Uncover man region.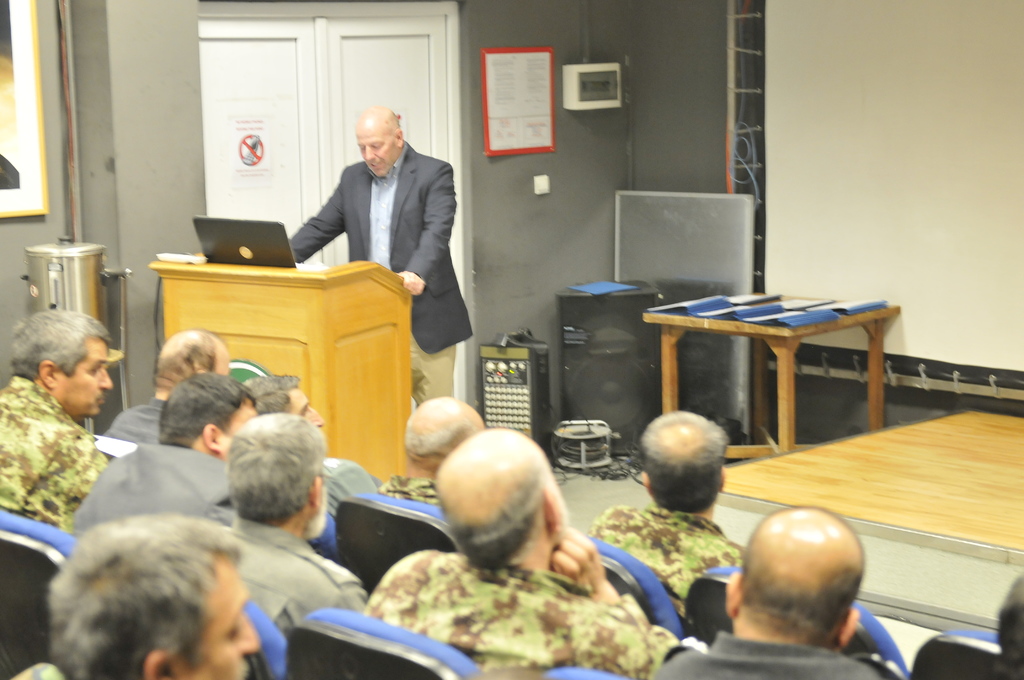
Uncovered: left=368, top=424, right=669, bottom=679.
